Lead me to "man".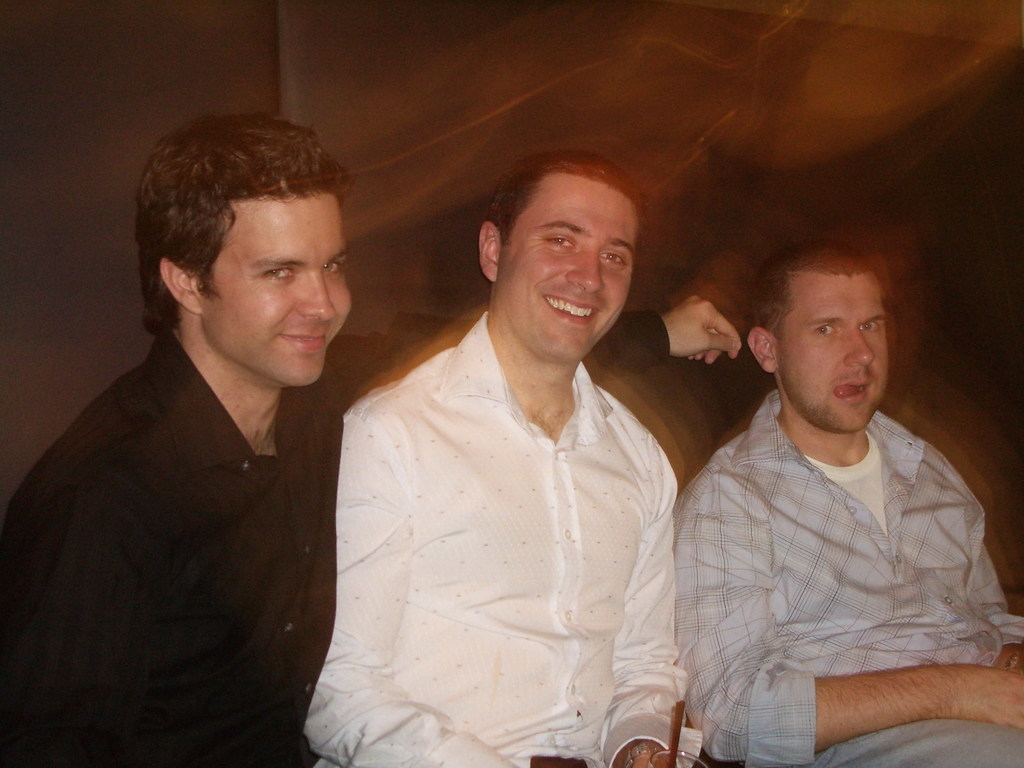
Lead to x1=0, y1=111, x2=747, y2=767.
